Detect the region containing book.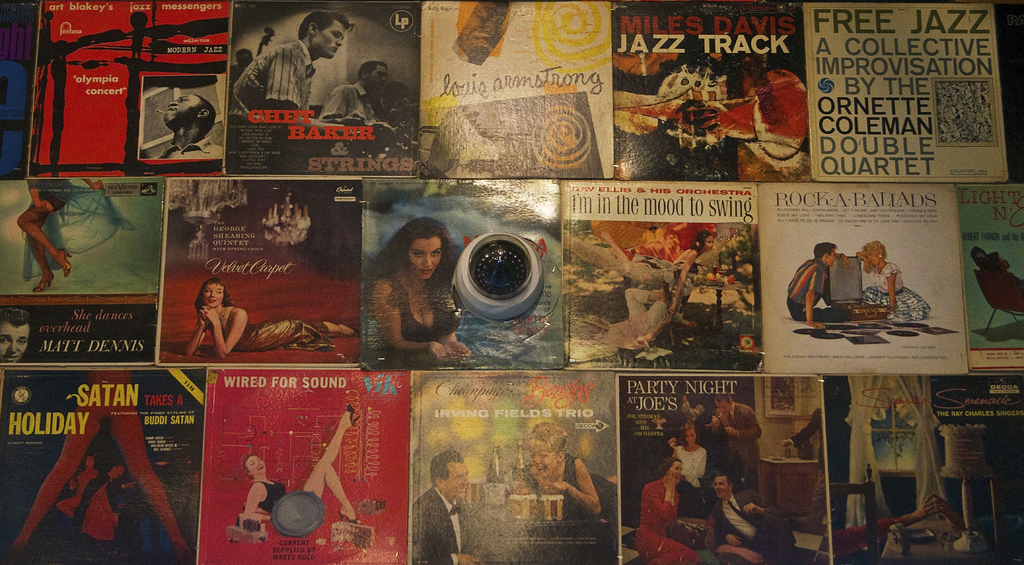
{"left": 419, "top": 0, "right": 615, "bottom": 183}.
